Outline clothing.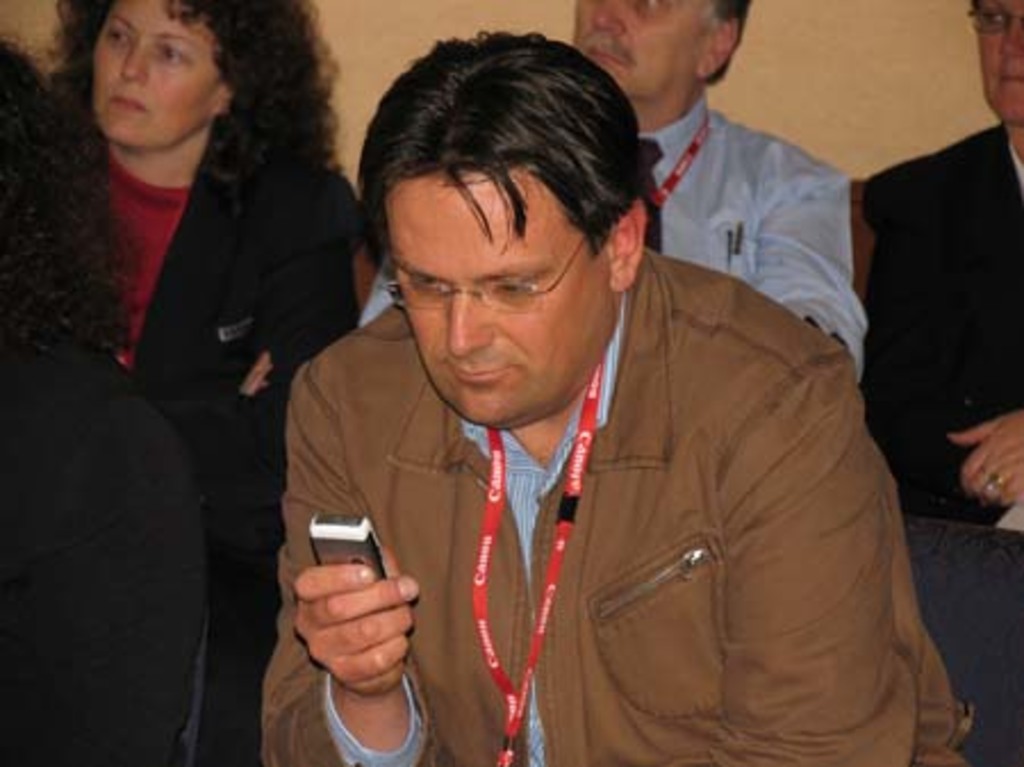
Outline: 357/84/865/382.
